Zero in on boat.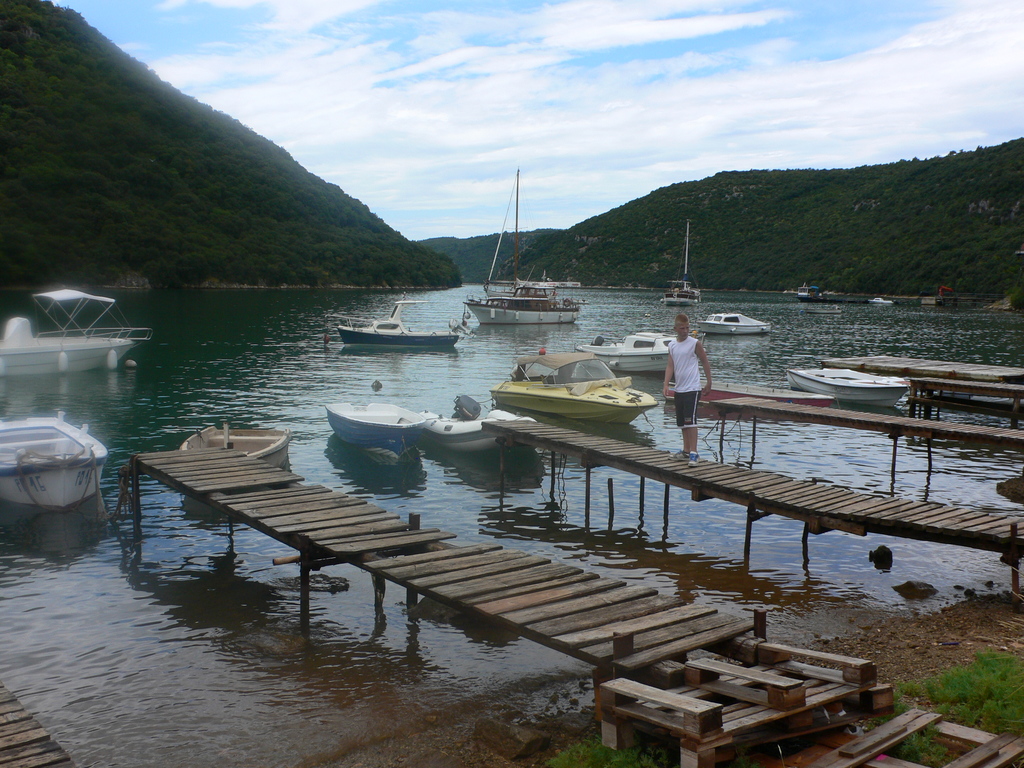
Zeroed in: locate(0, 286, 156, 375).
